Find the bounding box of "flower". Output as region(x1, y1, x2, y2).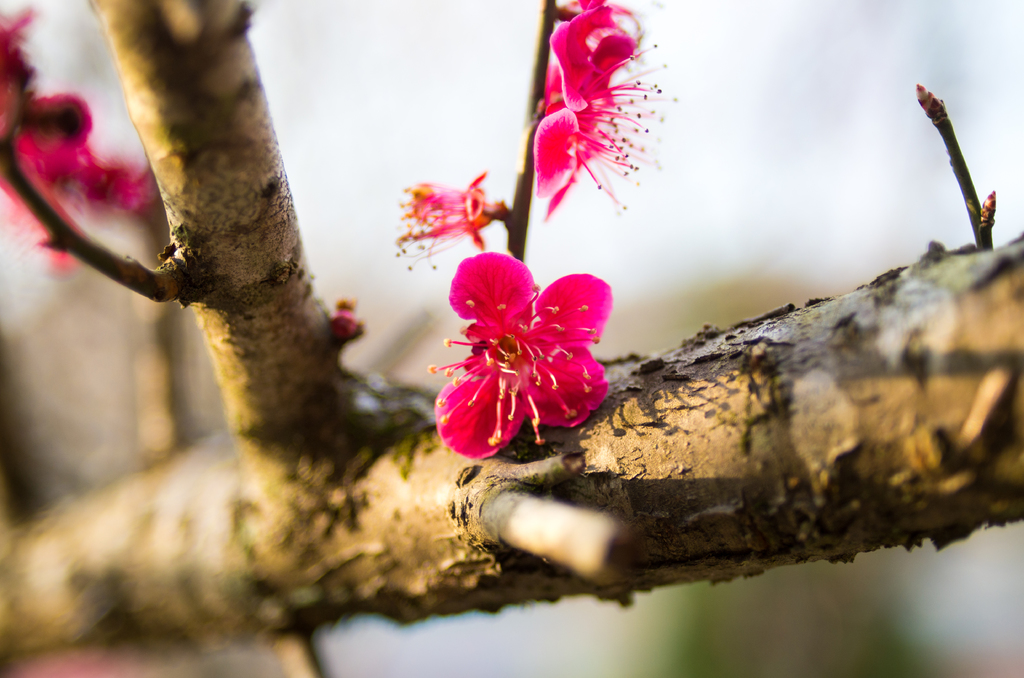
region(530, 4, 673, 223).
